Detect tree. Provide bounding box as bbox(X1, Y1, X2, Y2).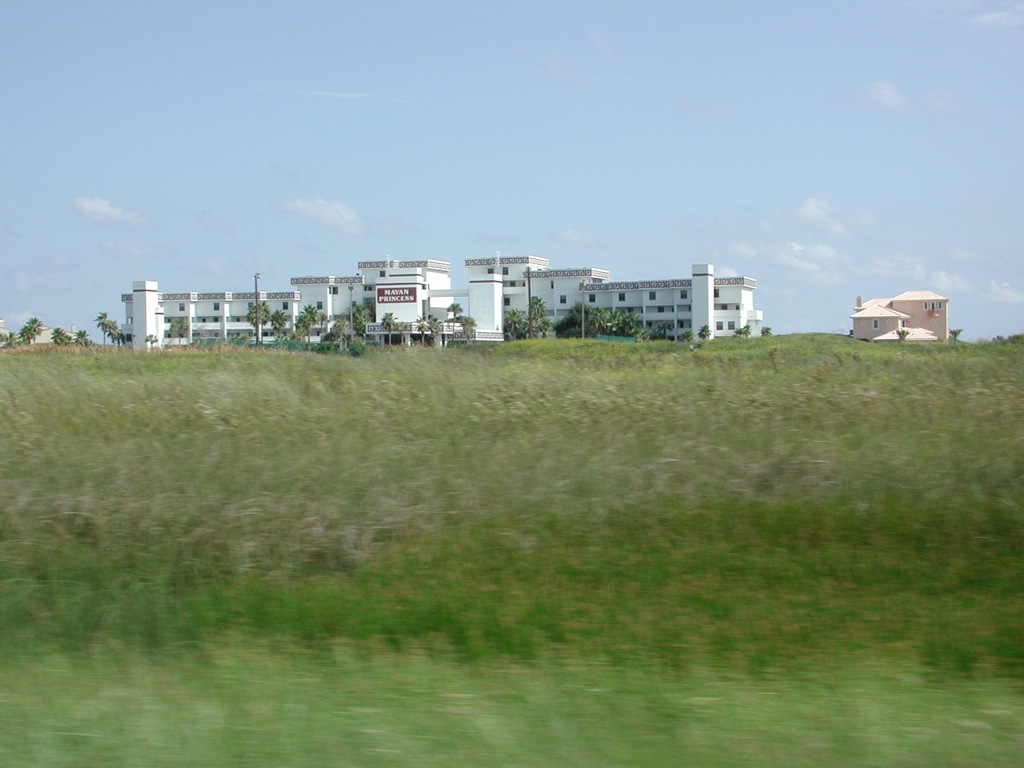
bbox(248, 302, 272, 346).
